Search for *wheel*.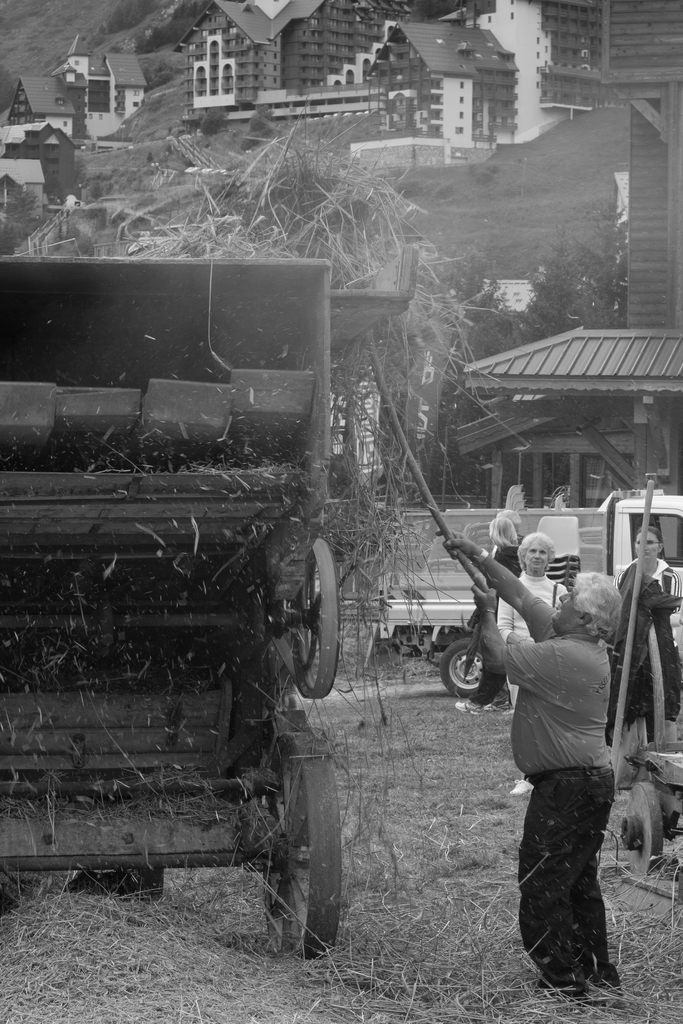
Found at l=440, t=646, r=516, b=713.
